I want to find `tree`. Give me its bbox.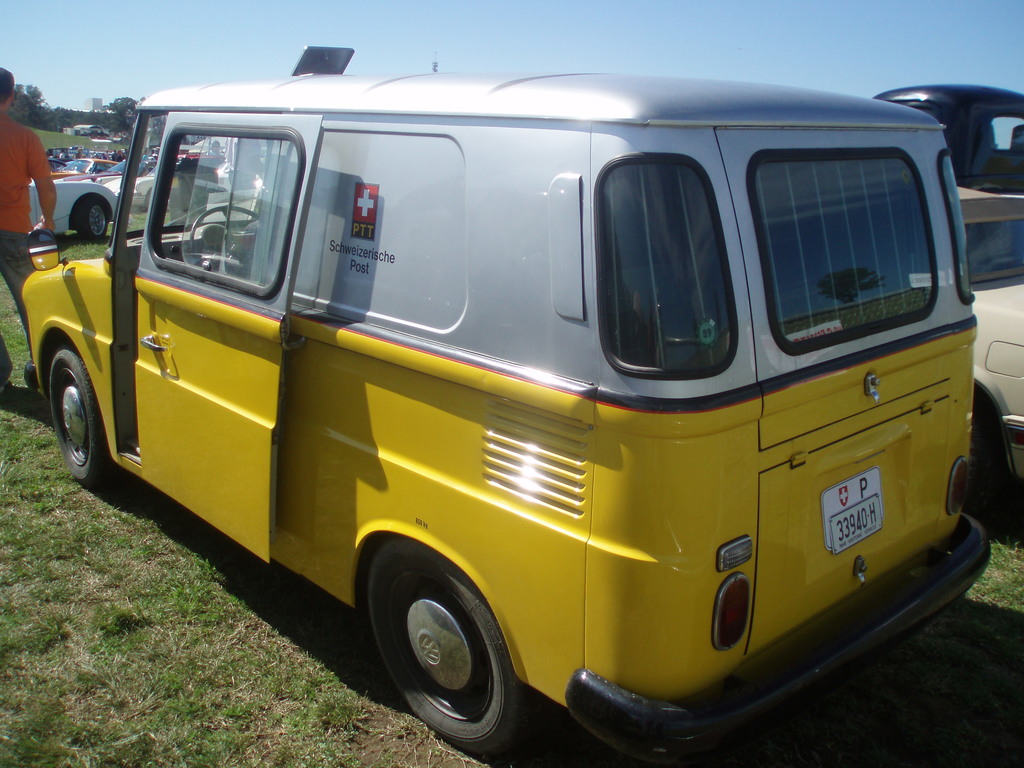
pyautogui.locateOnScreen(52, 105, 68, 136).
